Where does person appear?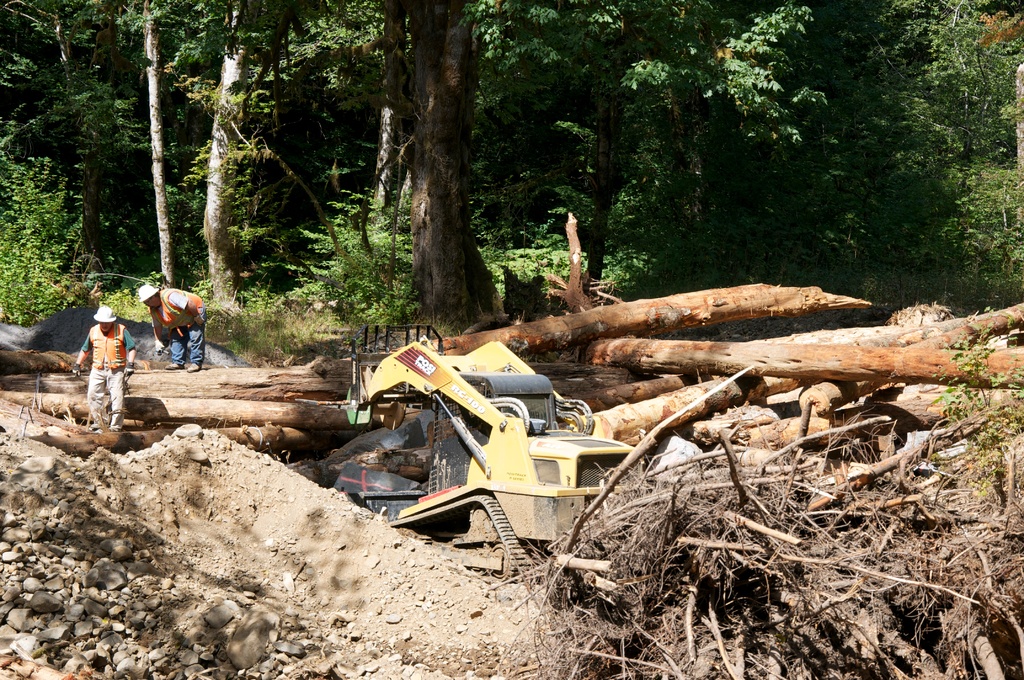
Appears at region(143, 279, 197, 378).
